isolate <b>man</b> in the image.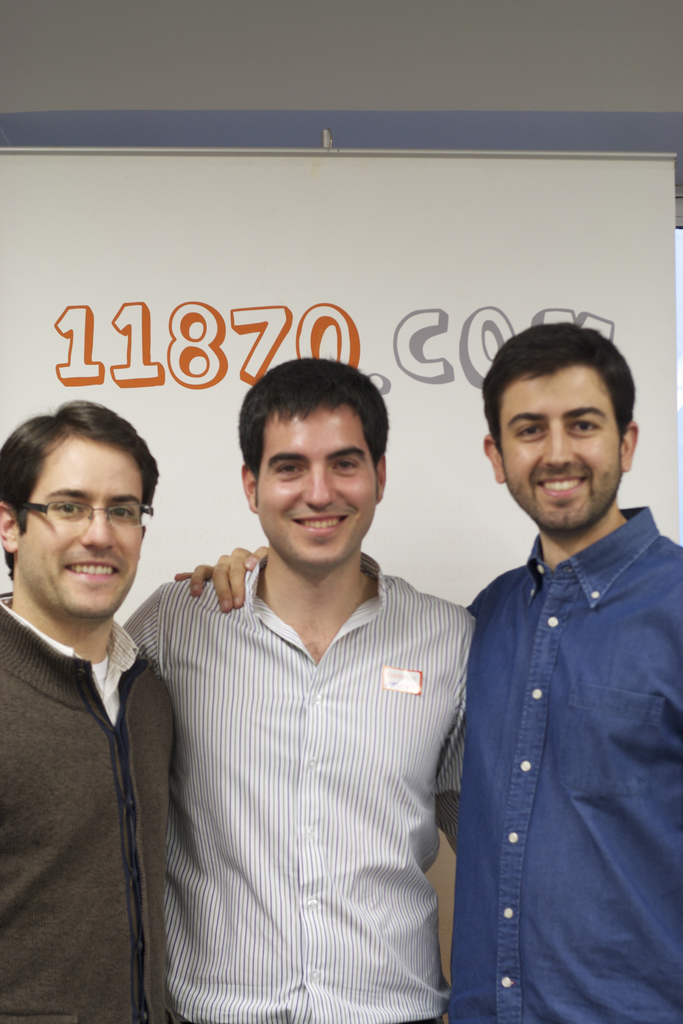
Isolated region: 121:353:481:1023.
